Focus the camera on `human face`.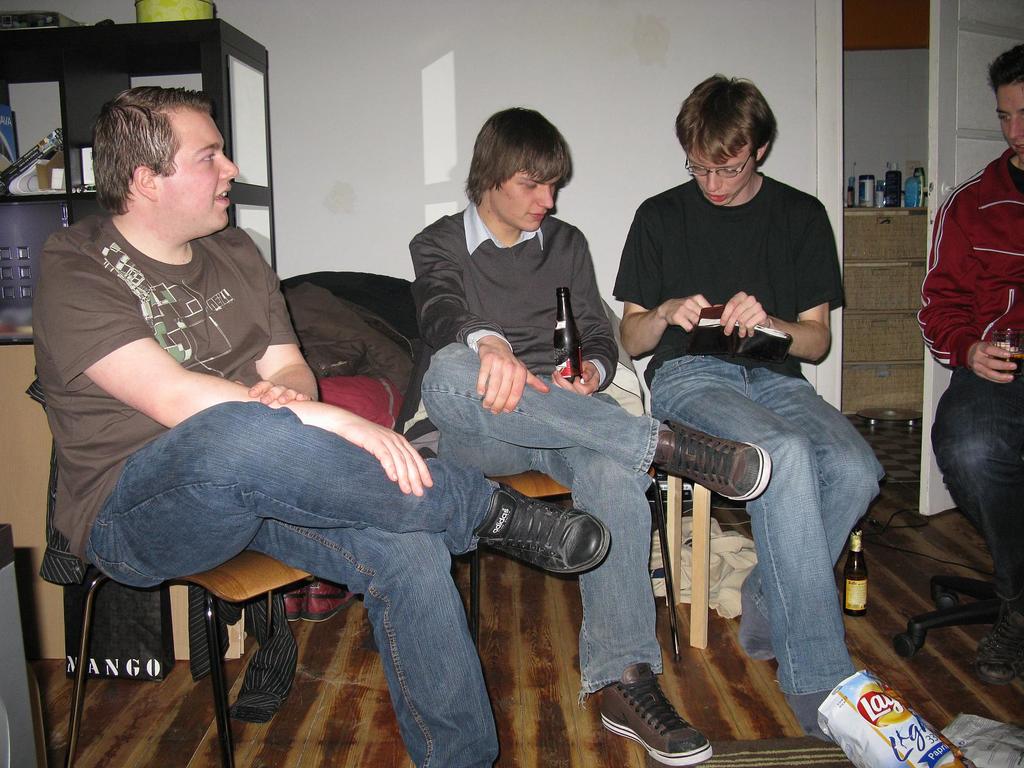
Focus region: BBox(178, 104, 239, 225).
